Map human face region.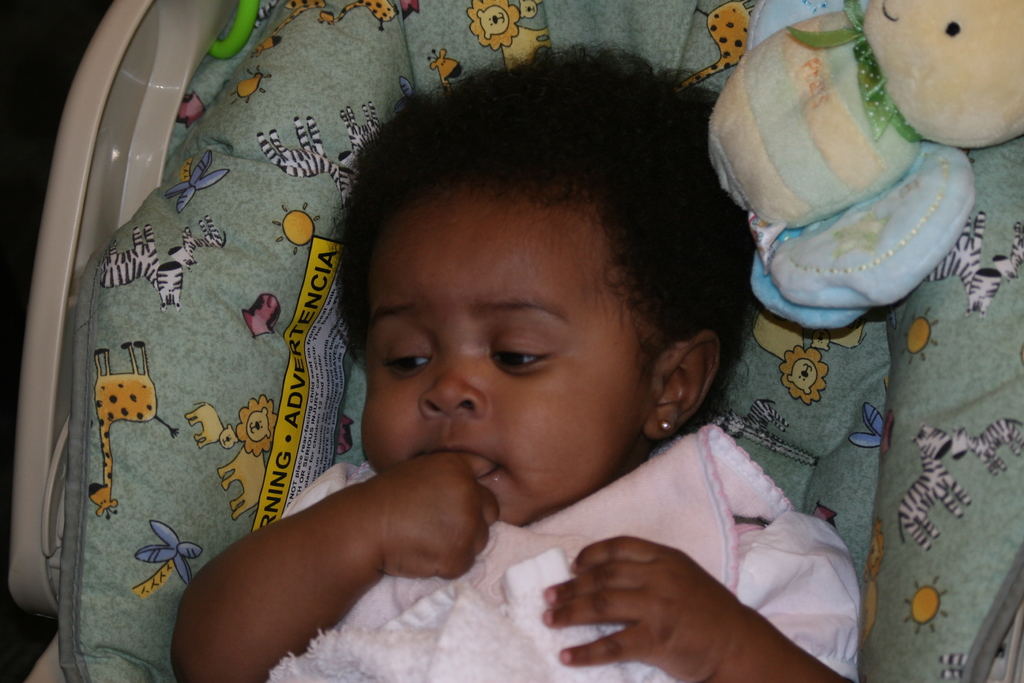
Mapped to 361:193:647:524.
